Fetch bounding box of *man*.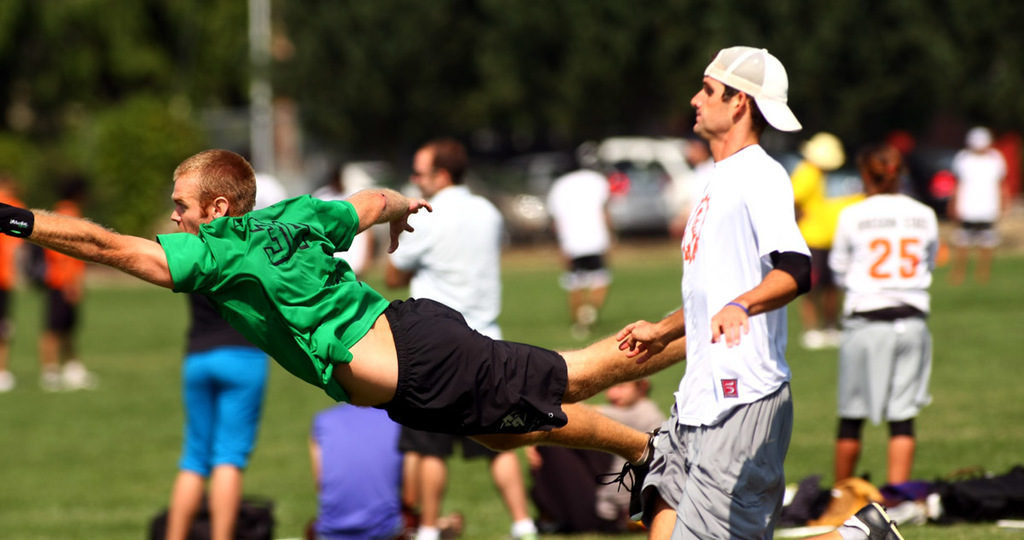
Bbox: 640/37/828/533.
